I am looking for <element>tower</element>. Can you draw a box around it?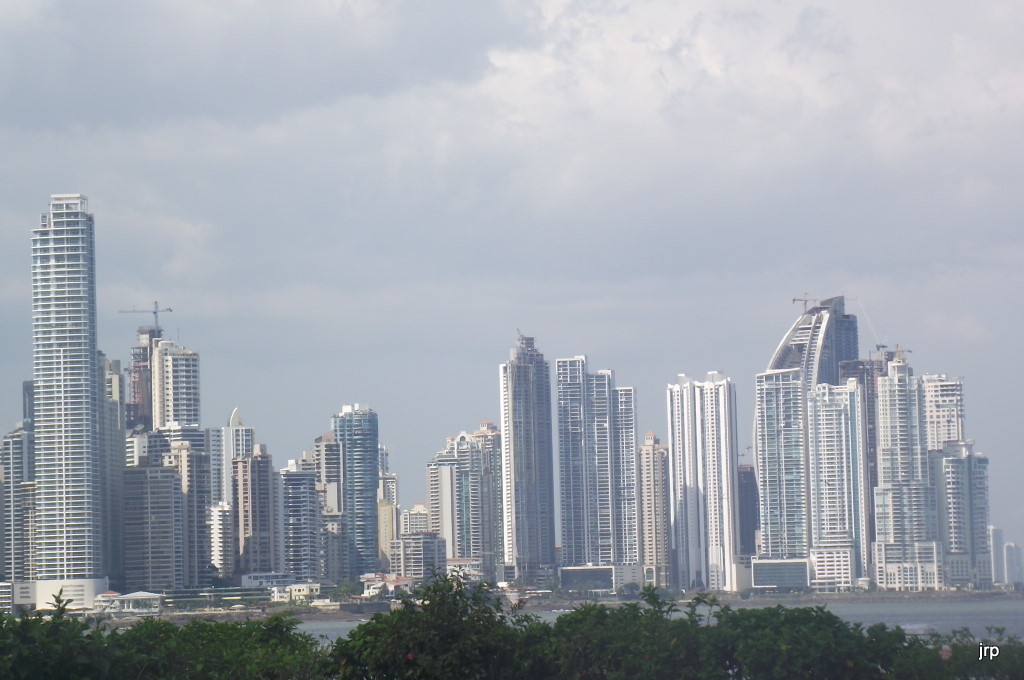
Sure, the bounding box is <region>28, 190, 115, 622</region>.
